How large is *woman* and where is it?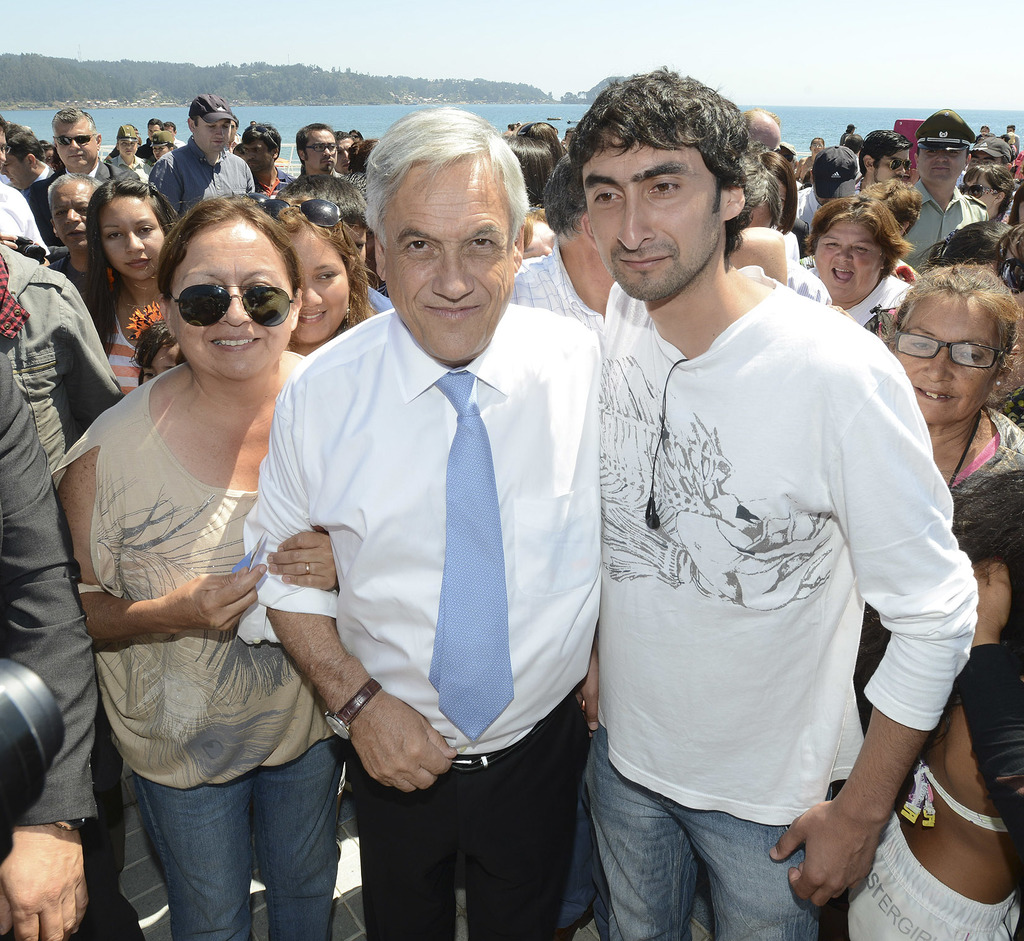
Bounding box: crop(47, 197, 339, 940).
